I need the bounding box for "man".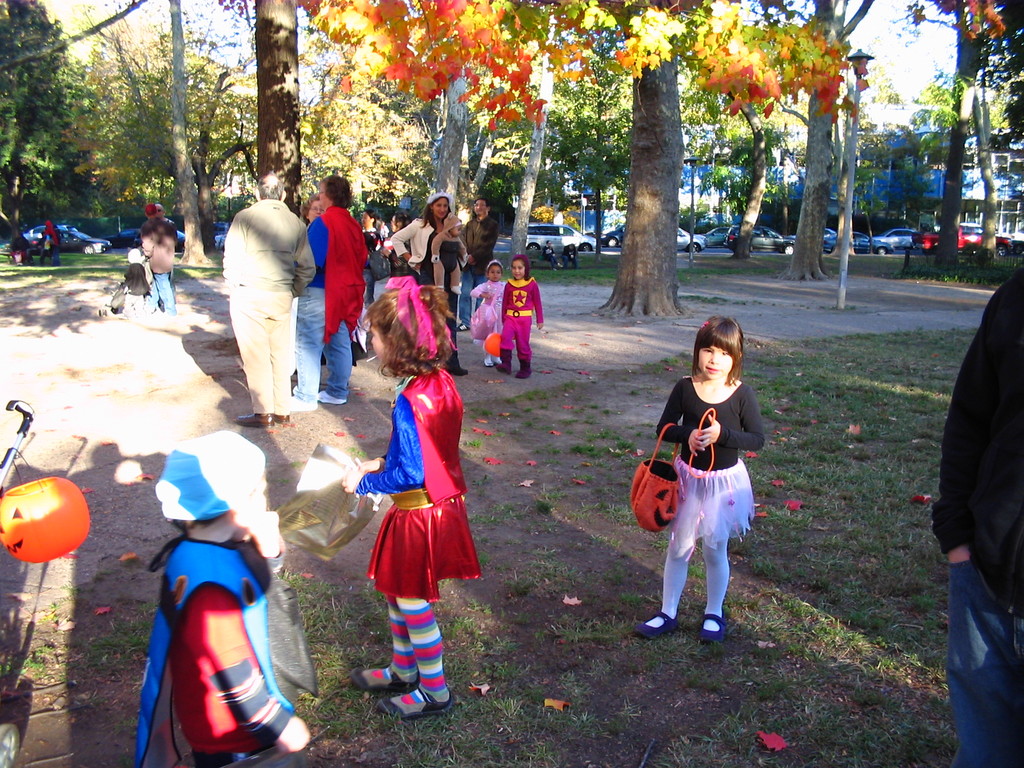
Here it is: region(548, 238, 561, 273).
